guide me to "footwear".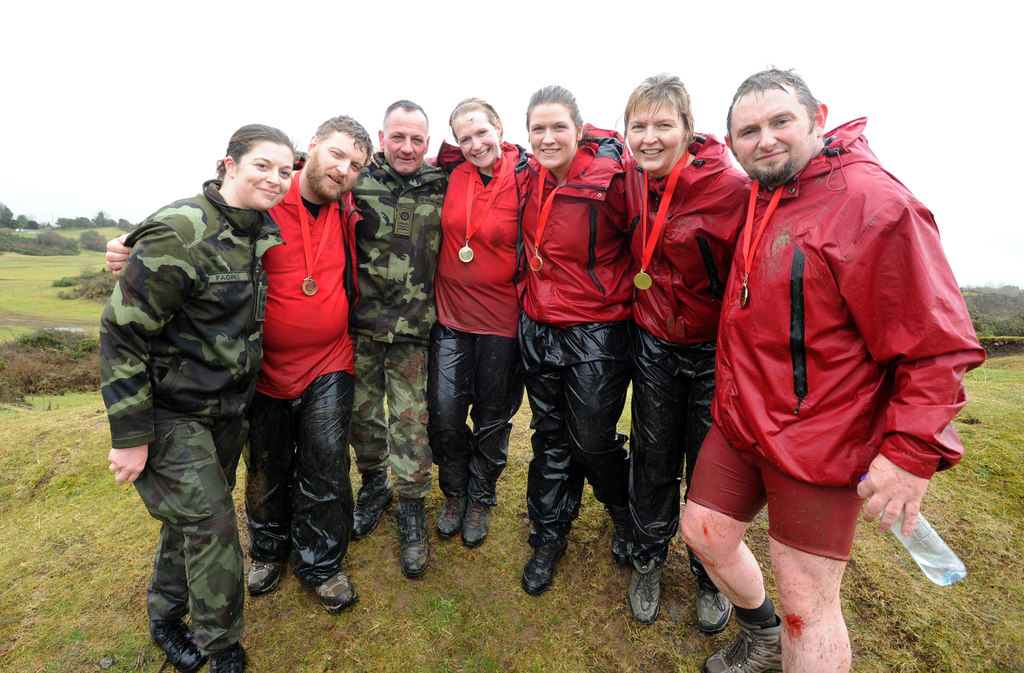
Guidance: pyautogui.locateOnScreen(349, 487, 399, 536).
